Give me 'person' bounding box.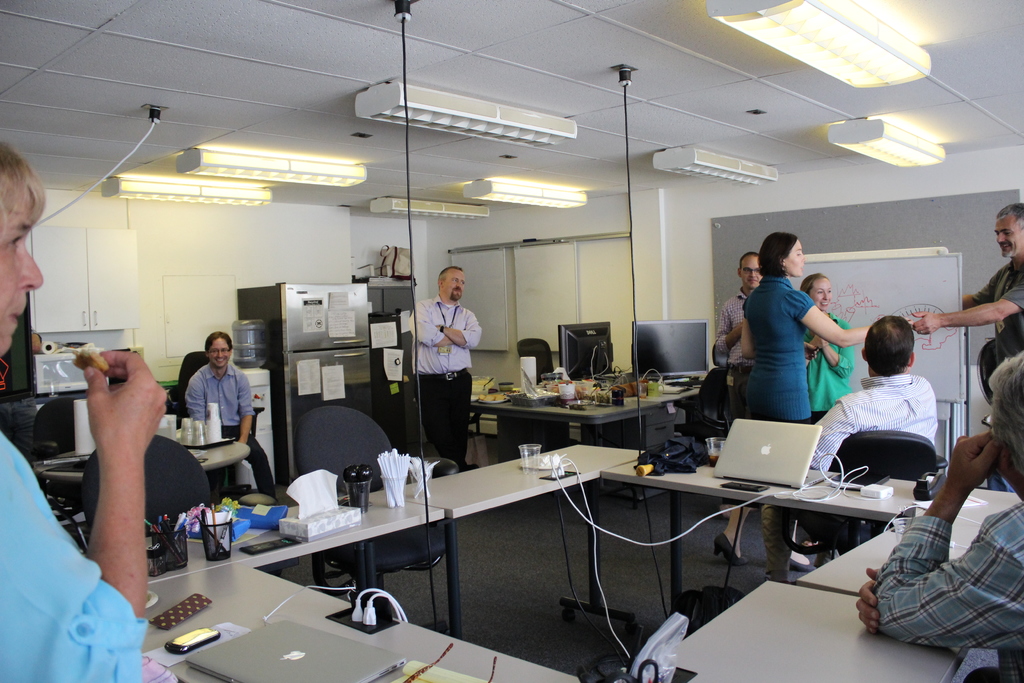
locate(864, 347, 1023, 682).
